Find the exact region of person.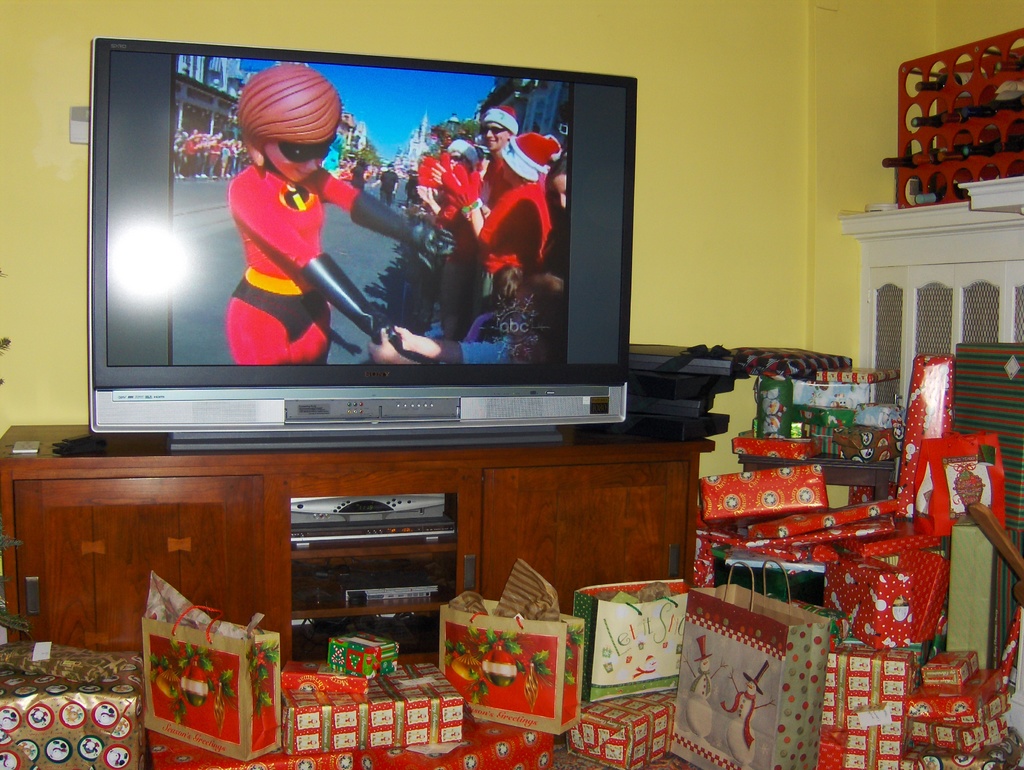
Exact region: {"x1": 227, "y1": 58, "x2": 460, "y2": 364}.
